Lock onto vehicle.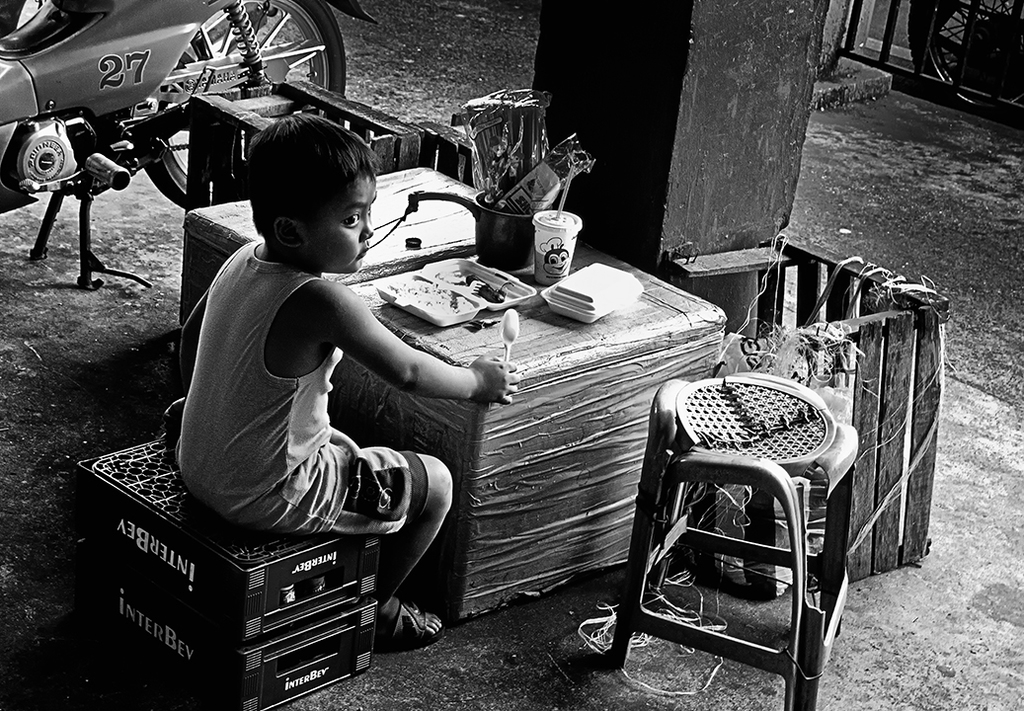
Locked: bbox(0, 0, 379, 292).
